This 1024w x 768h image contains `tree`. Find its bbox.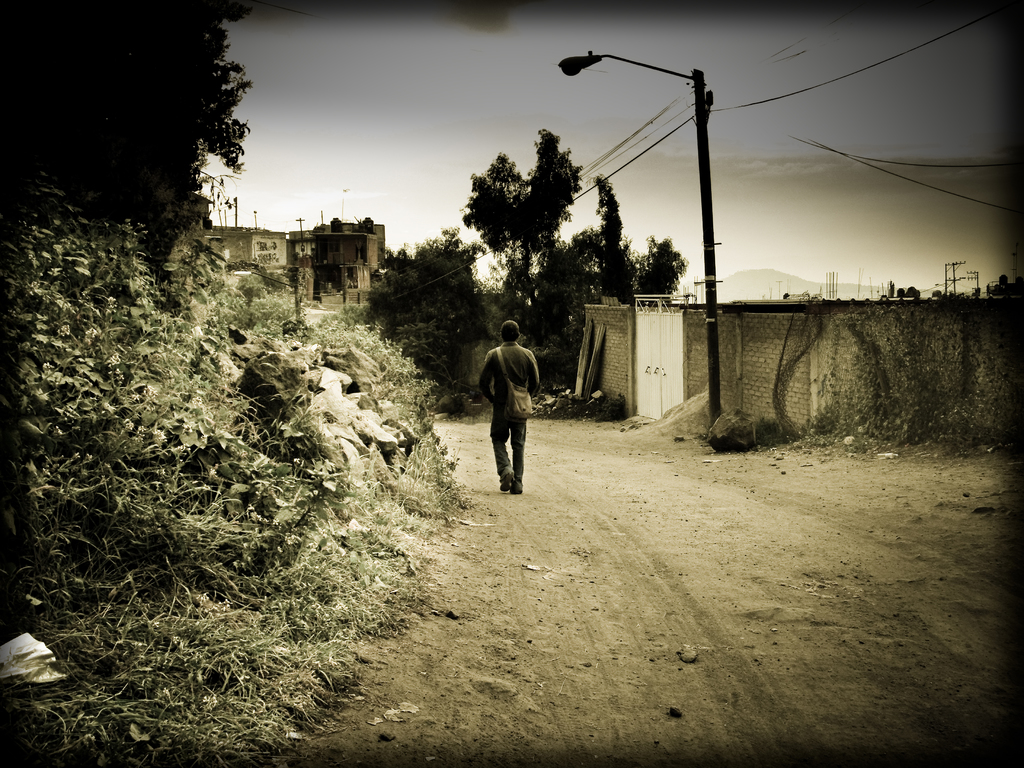
0/0/254/236.
